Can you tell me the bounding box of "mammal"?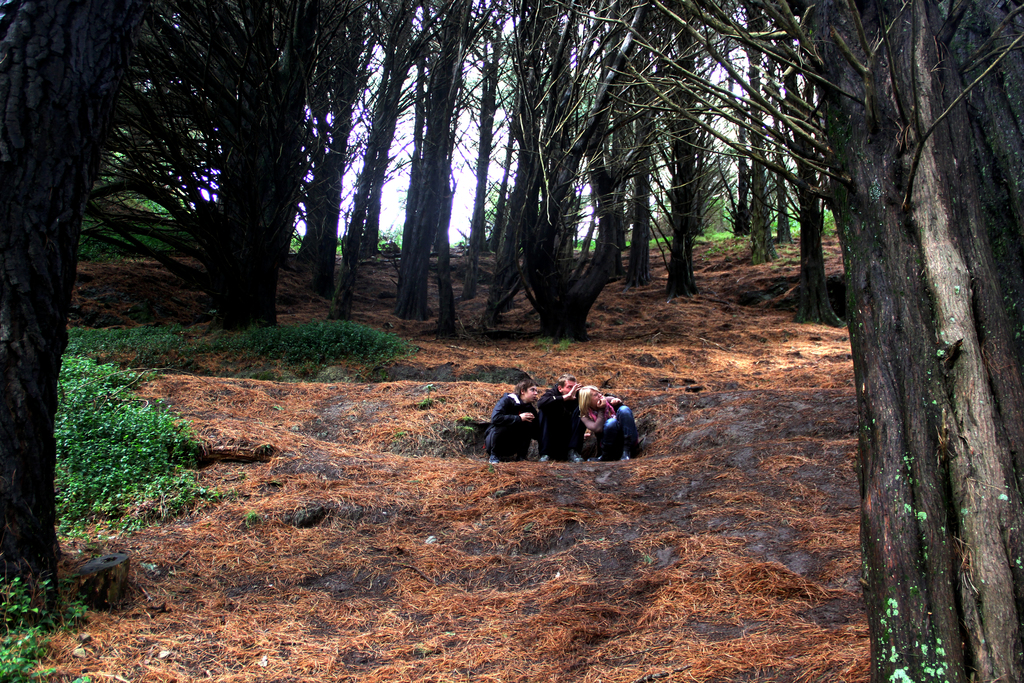
rect(493, 386, 554, 472).
